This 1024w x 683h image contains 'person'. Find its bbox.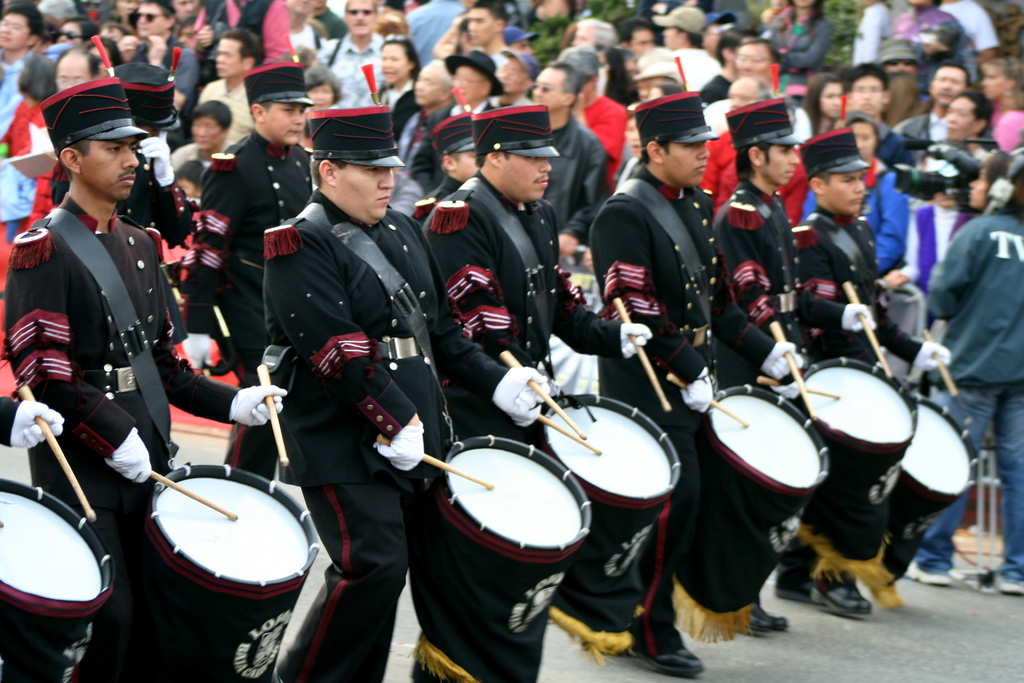
(700,91,851,650).
